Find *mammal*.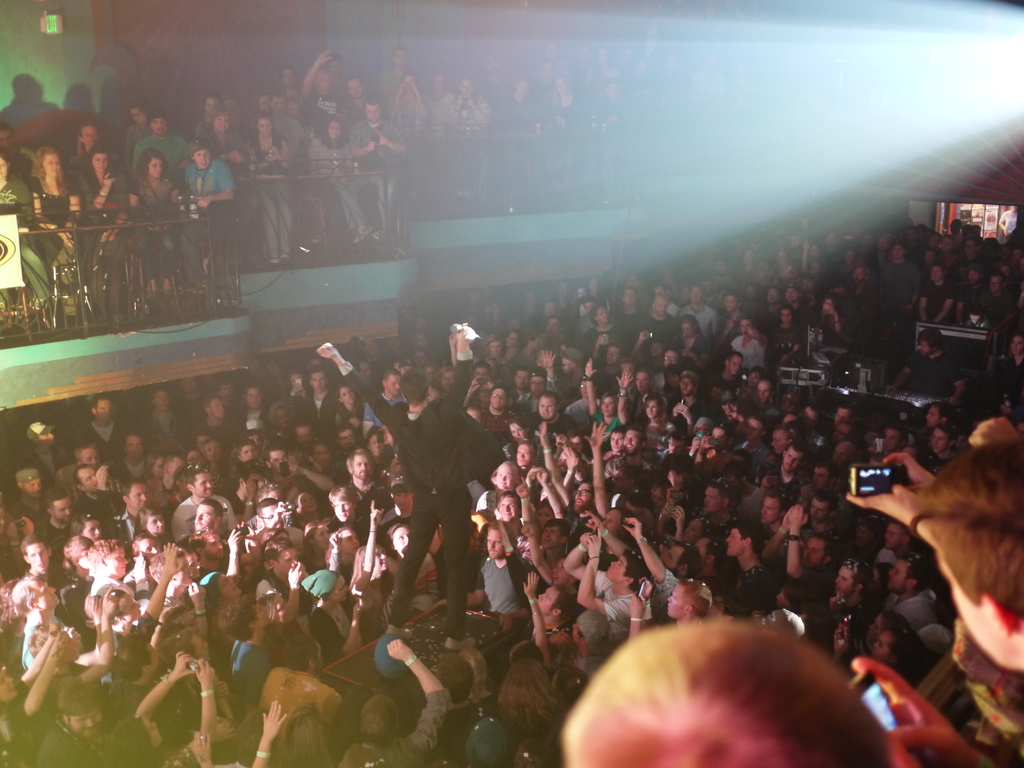
[562,617,892,767].
